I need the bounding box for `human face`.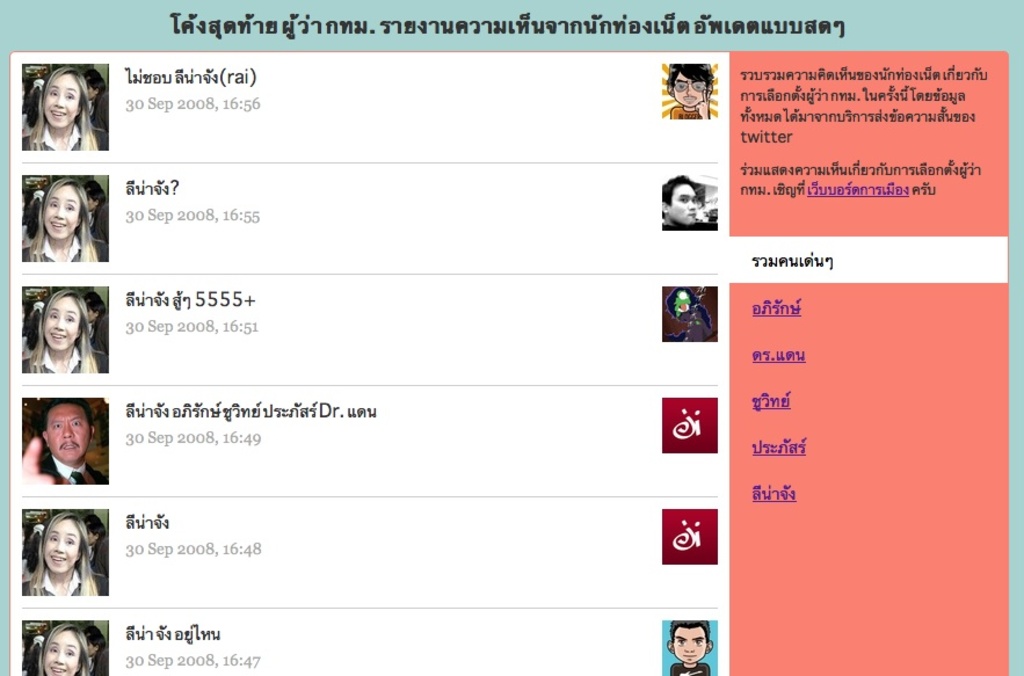
Here it is: <box>43,184,79,240</box>.
